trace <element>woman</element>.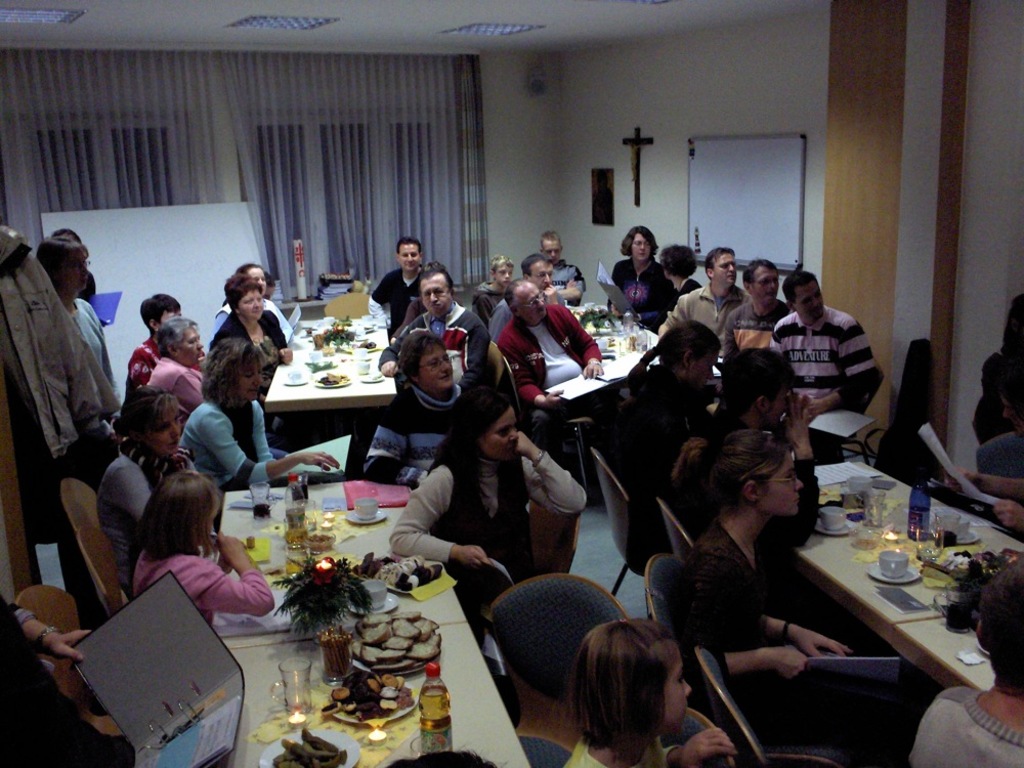
Traced to (left=40, top=236, right=122, bottom=415).
